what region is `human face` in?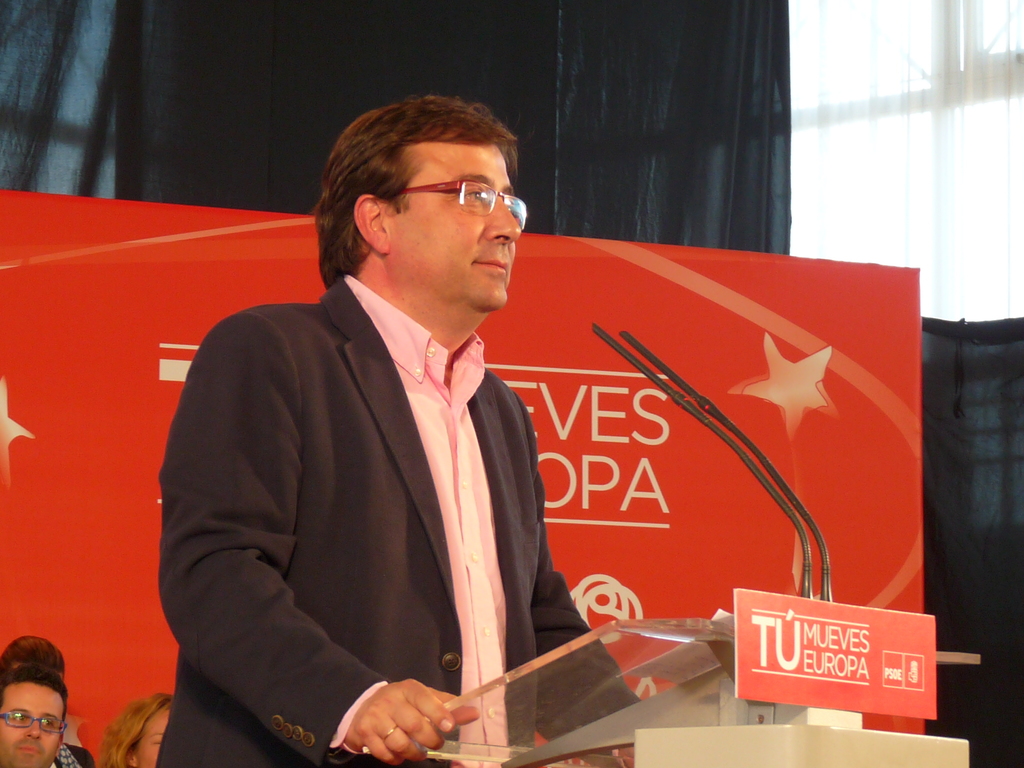
box=[395, 143, 520, 307].
